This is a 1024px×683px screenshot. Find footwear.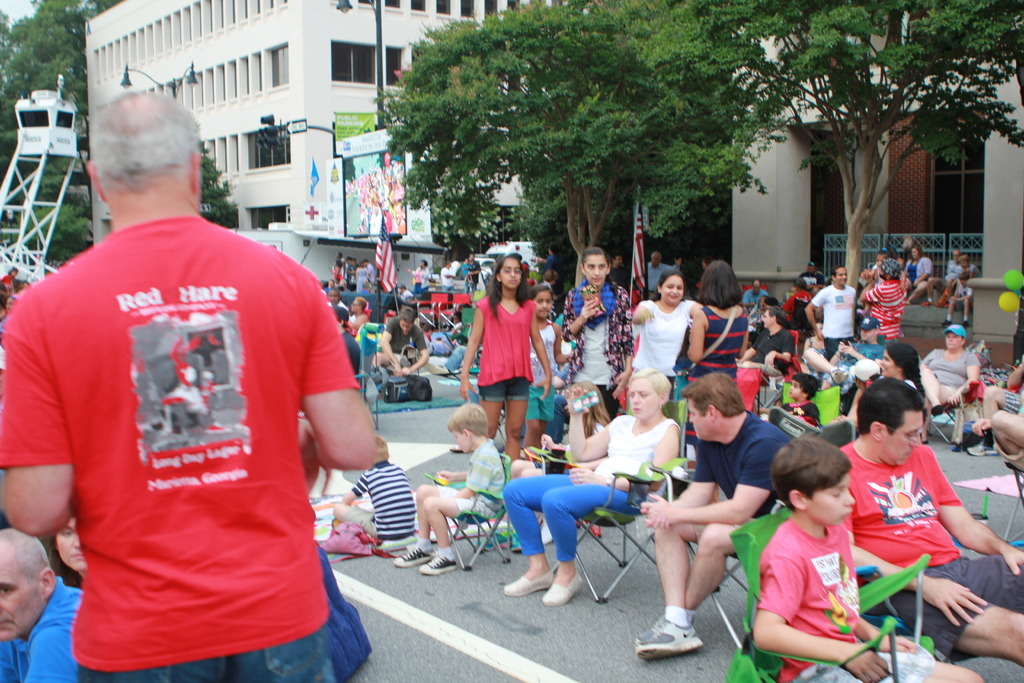
Bounding box: pyautogui.locateOnScreen(548, 568, 583, 604).
